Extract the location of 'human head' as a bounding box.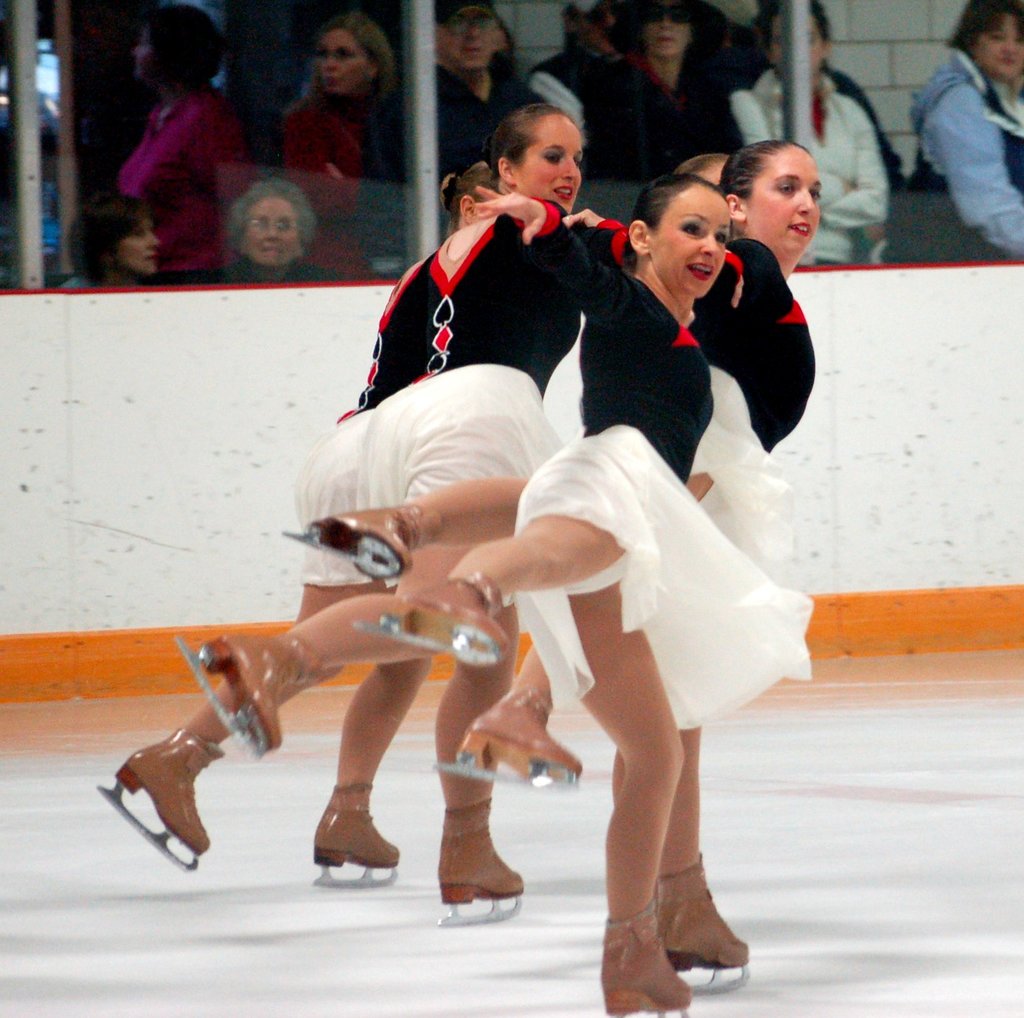
{"left": 61, "top": 188, "right": 162, "bottom": 280}.
